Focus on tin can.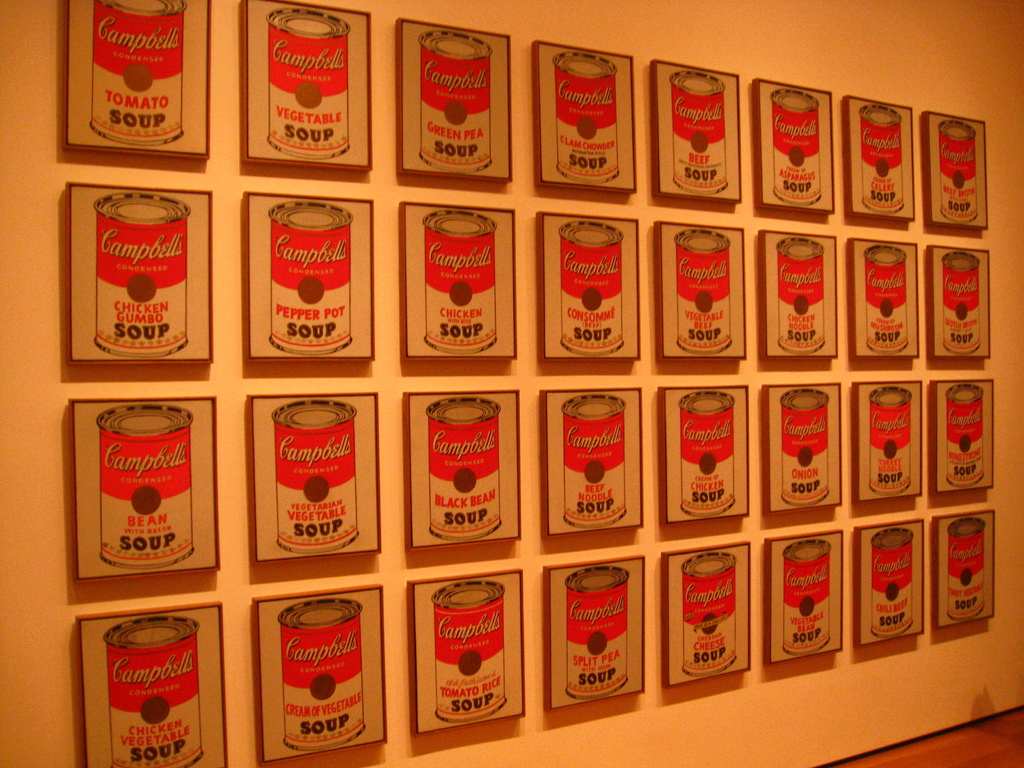
Focused at pyautogui.locateOnScreen(419, 202, 504, 360).
